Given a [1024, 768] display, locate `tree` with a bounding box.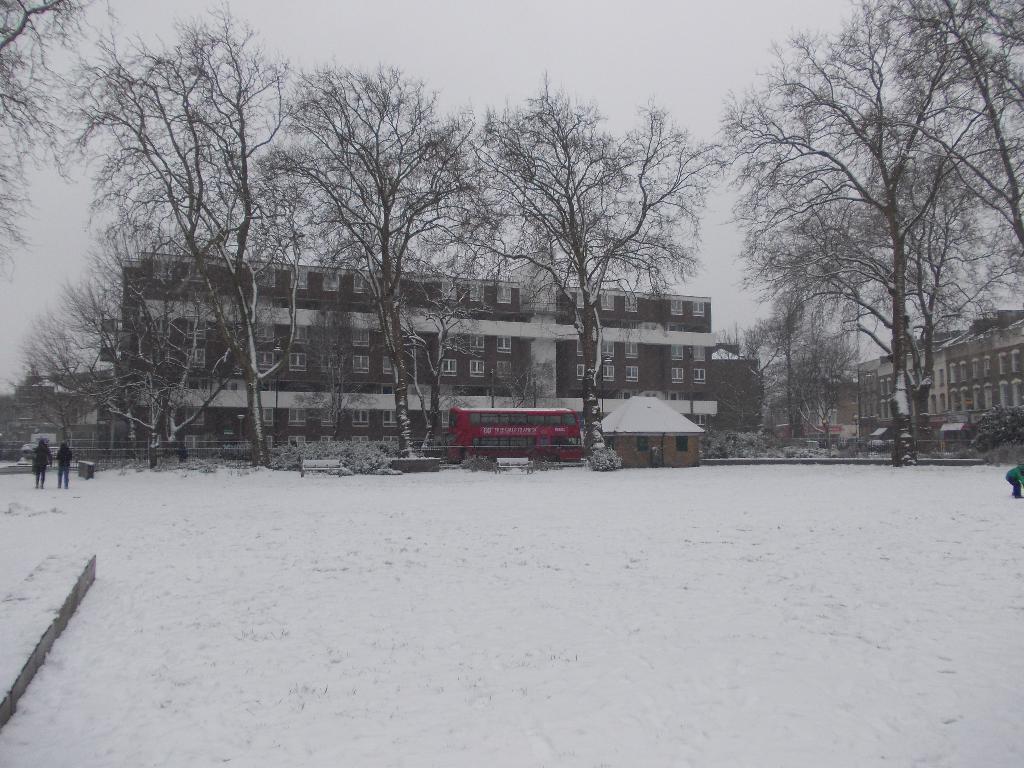
Located: [882,0,1023,247].
